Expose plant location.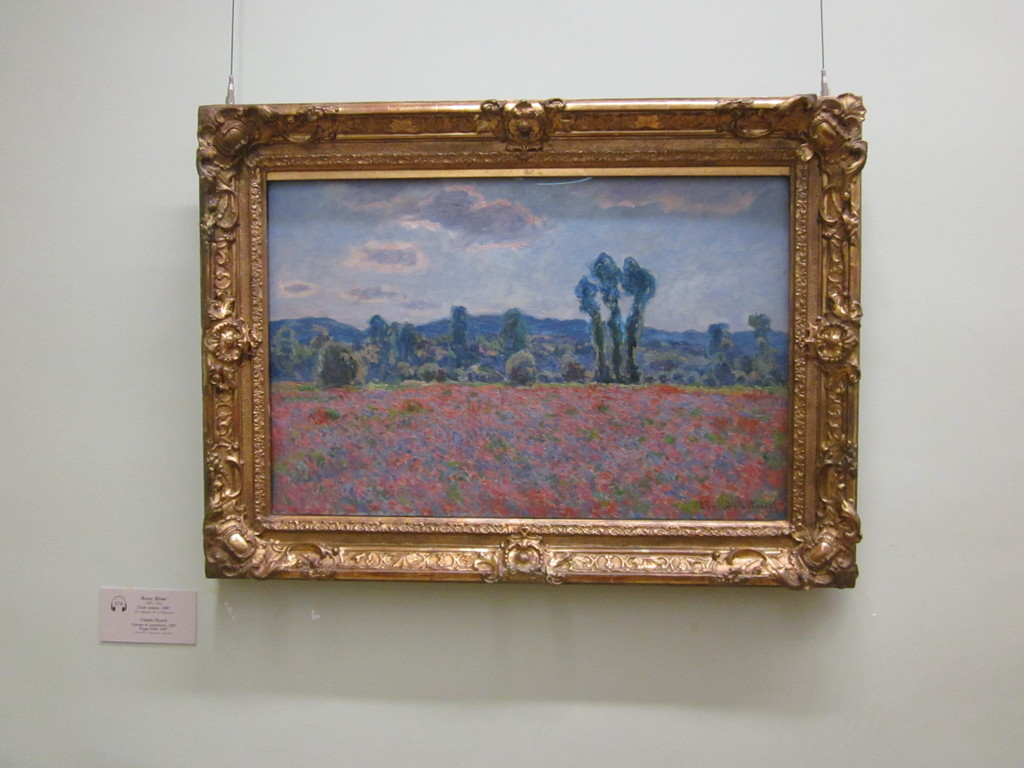
Exposed at {"x1": 394, "y1": 358, "x2": 417, "y2": 380}.
